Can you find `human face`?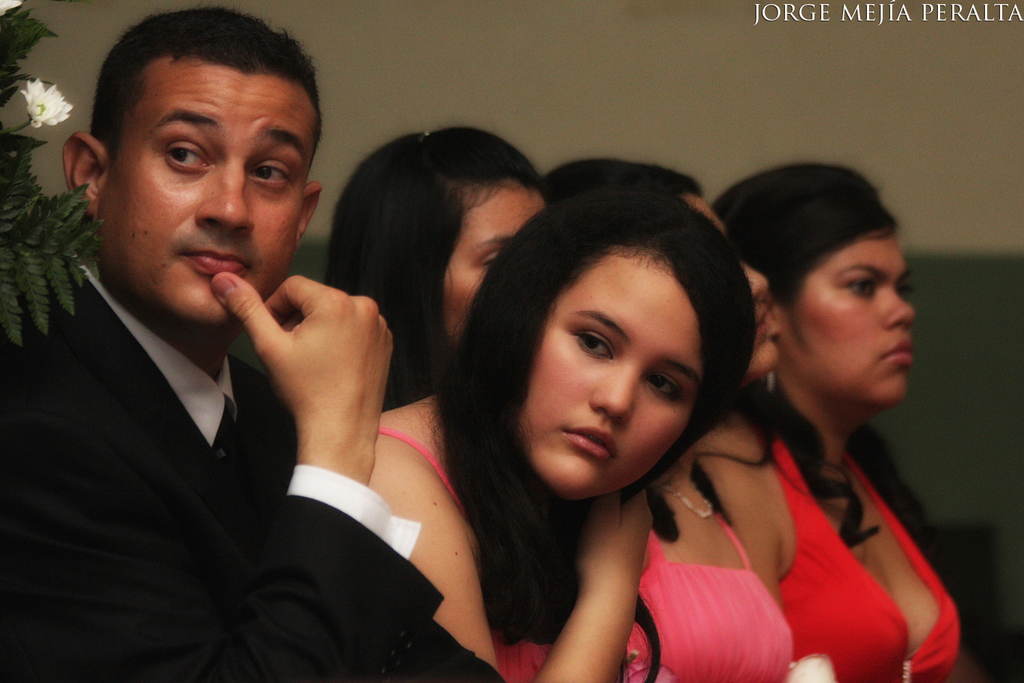
Yes, bounding box: (left=438, top=192, right=543, bottom=340).
